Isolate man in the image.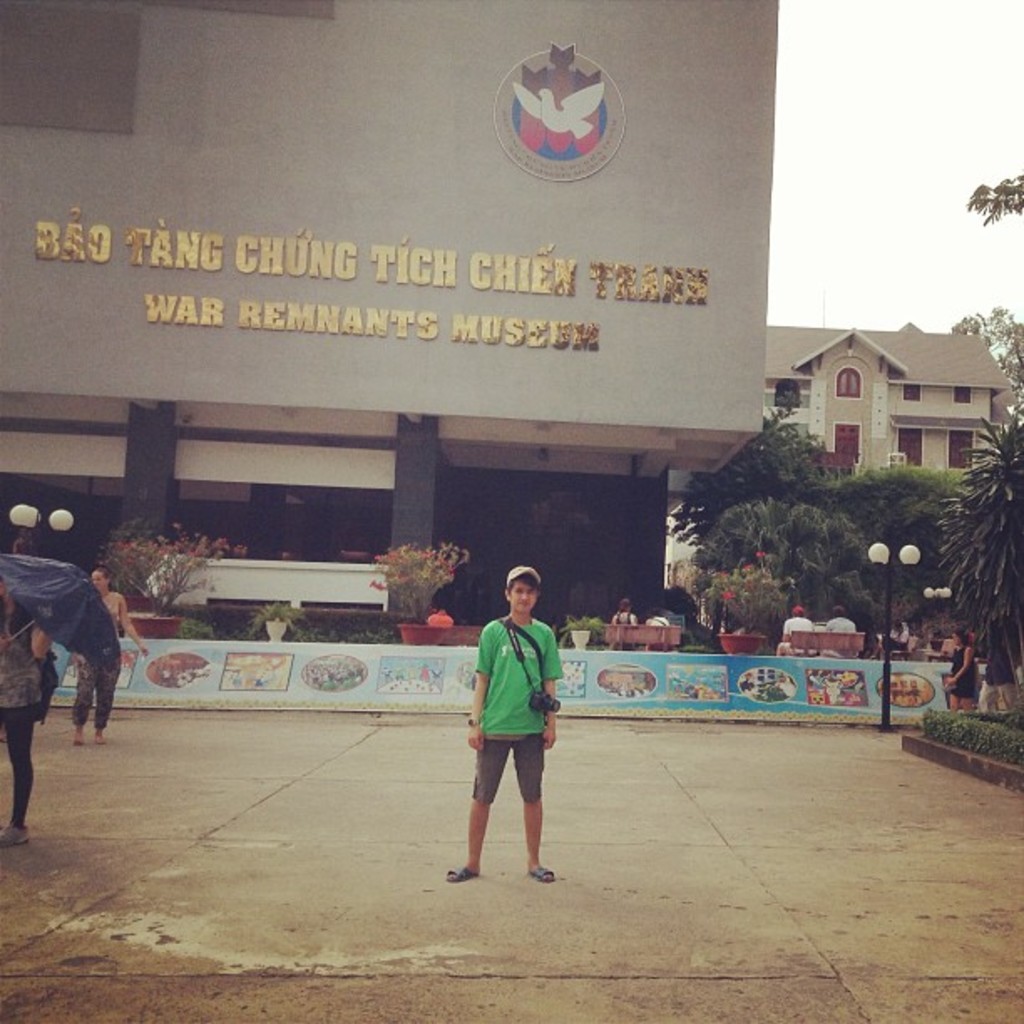
Isolated region: l=420, t=559, r=554, b=892.
